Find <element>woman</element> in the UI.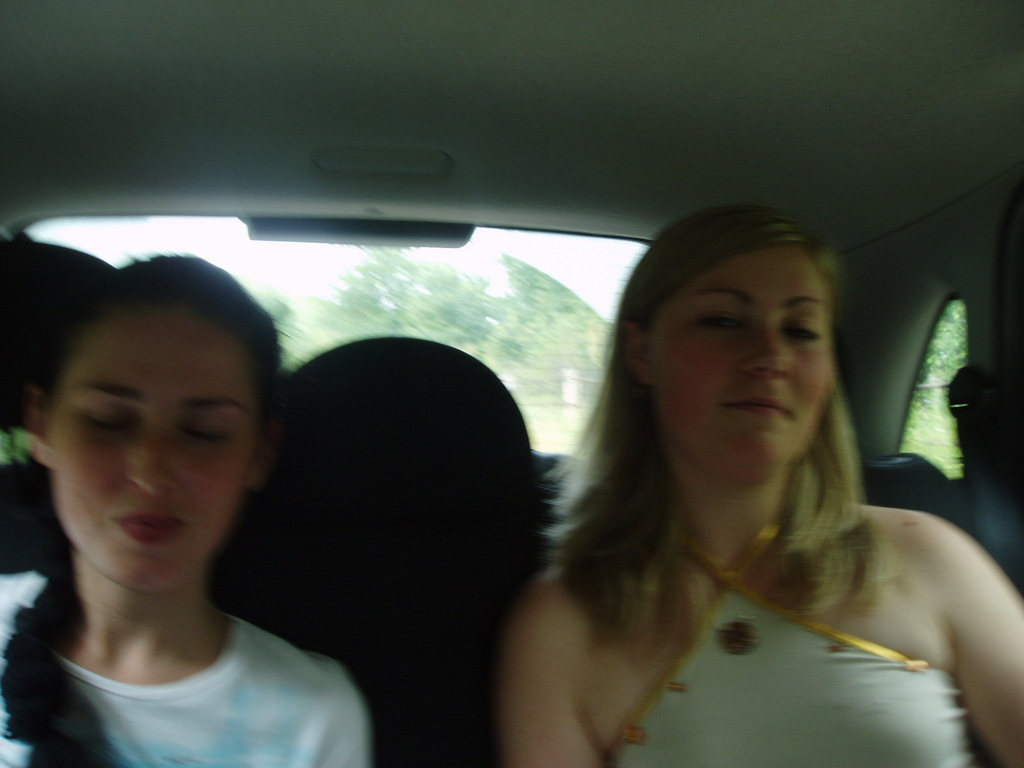
UI element at pyautogui.locateOnScreen(476, 202, 1004, 760).
